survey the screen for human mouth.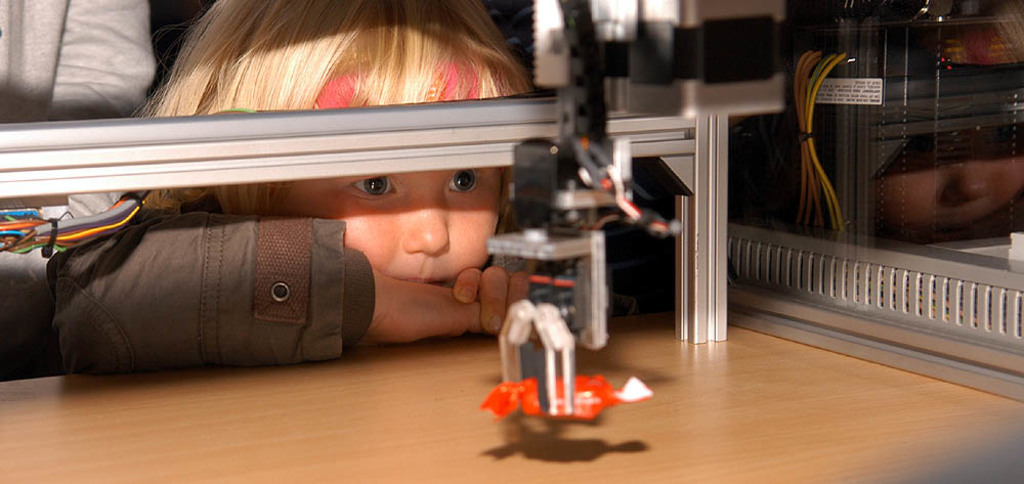
Survey found: detection(392, 278, 447, 284).
